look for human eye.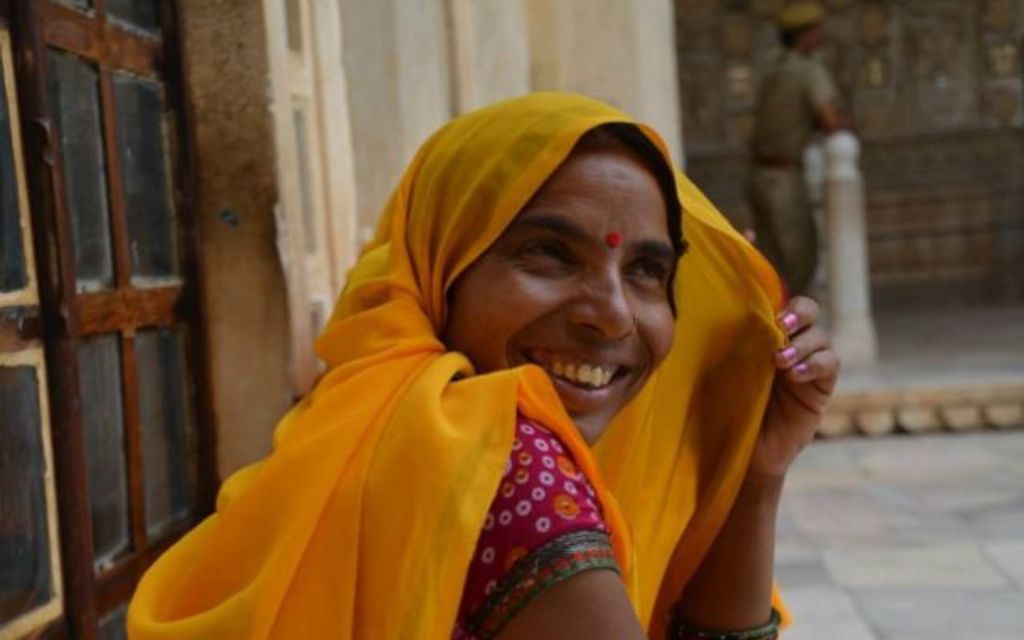
Found: box=[622, 256, 670, 298].
